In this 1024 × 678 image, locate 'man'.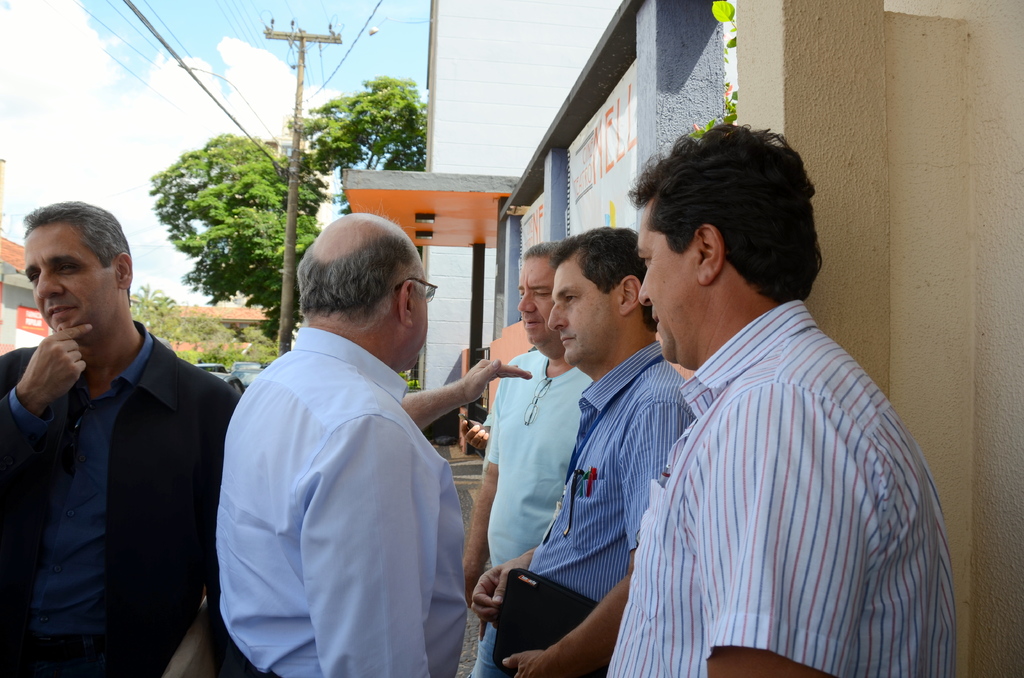
Bounding box: detection(466, 243, 595, 677).
